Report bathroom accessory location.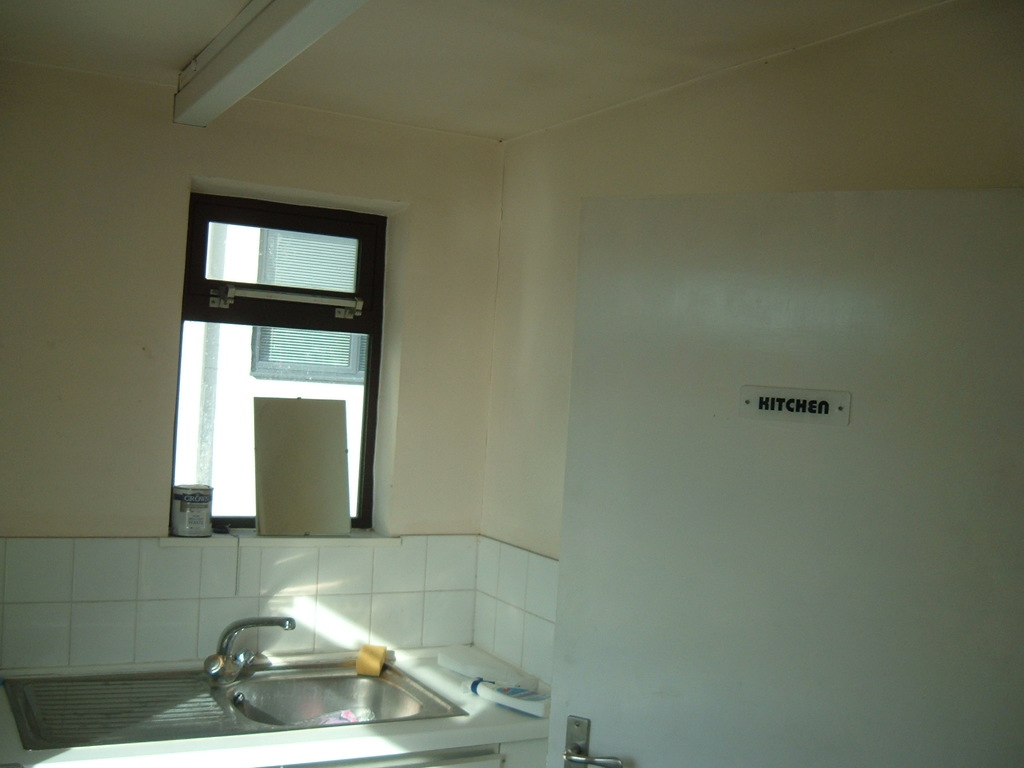
Report: (left=204, top=618, right=296, bottom=687).
